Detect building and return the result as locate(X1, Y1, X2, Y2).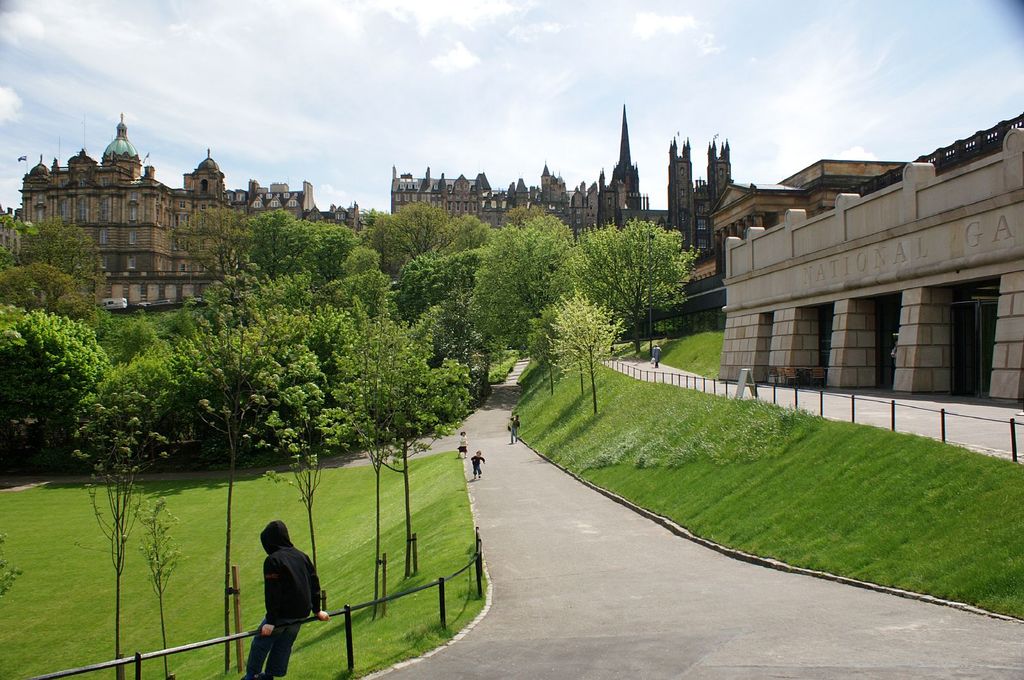
locate(0, 104, 365, 322).
